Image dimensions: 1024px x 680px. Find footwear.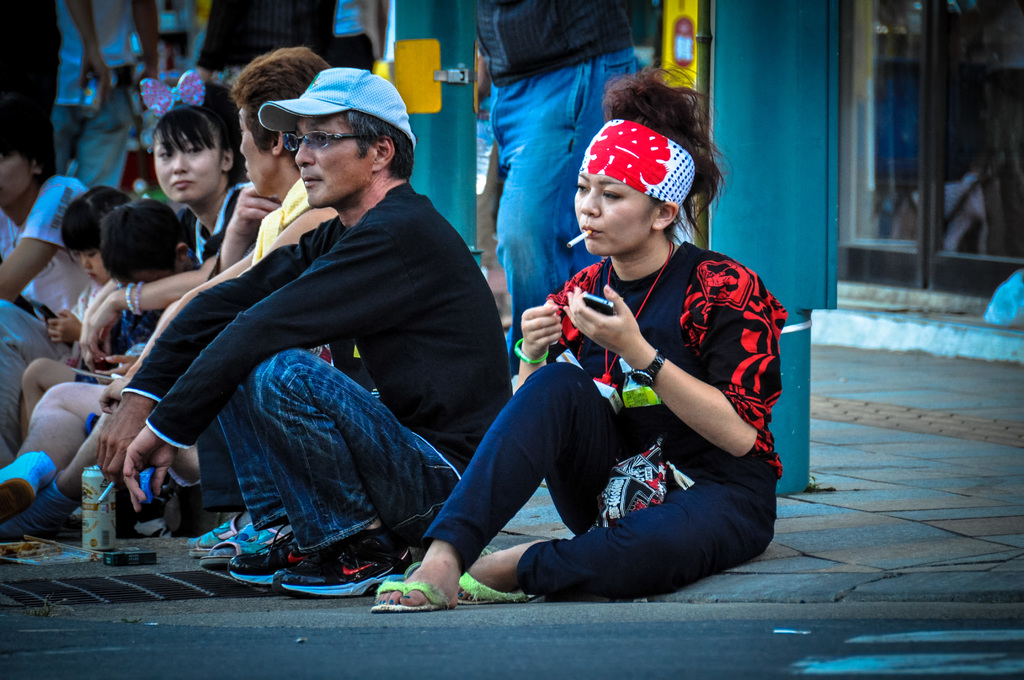
<region>271, 531, 412, 605</region>.
